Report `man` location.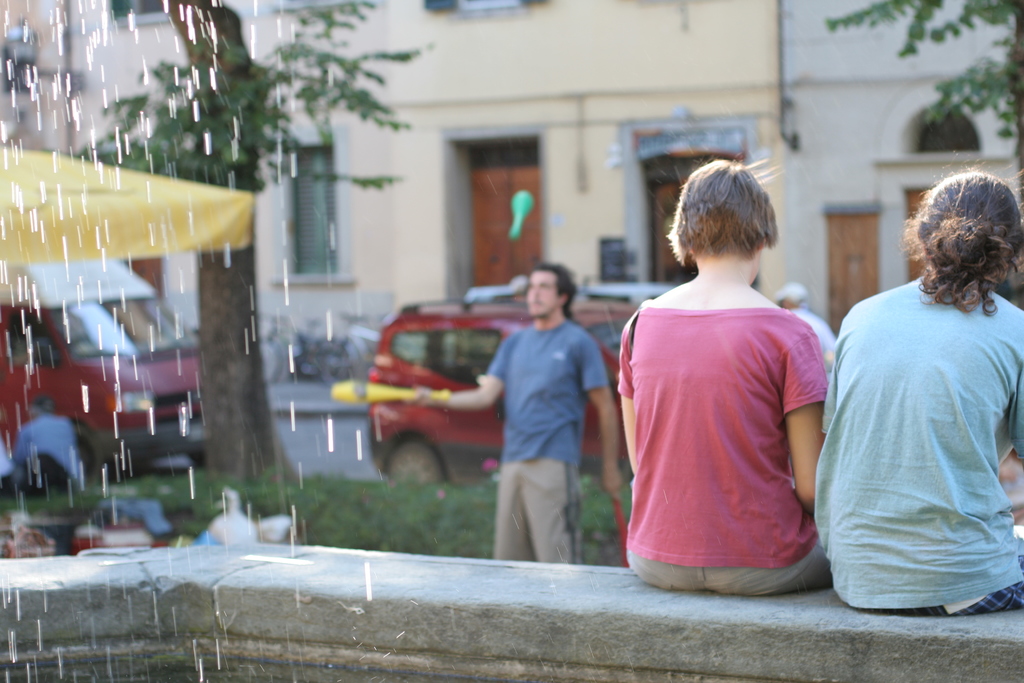
Report: bbox=(15, 388, 92, 490).
